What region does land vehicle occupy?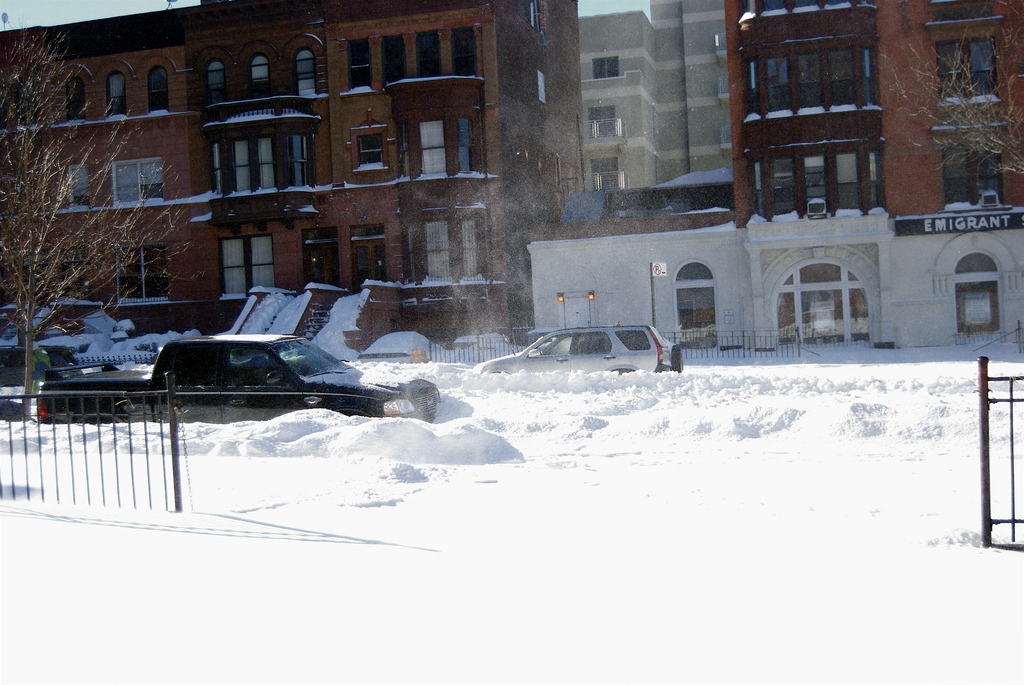
detection(480, 323, 682, 374).
